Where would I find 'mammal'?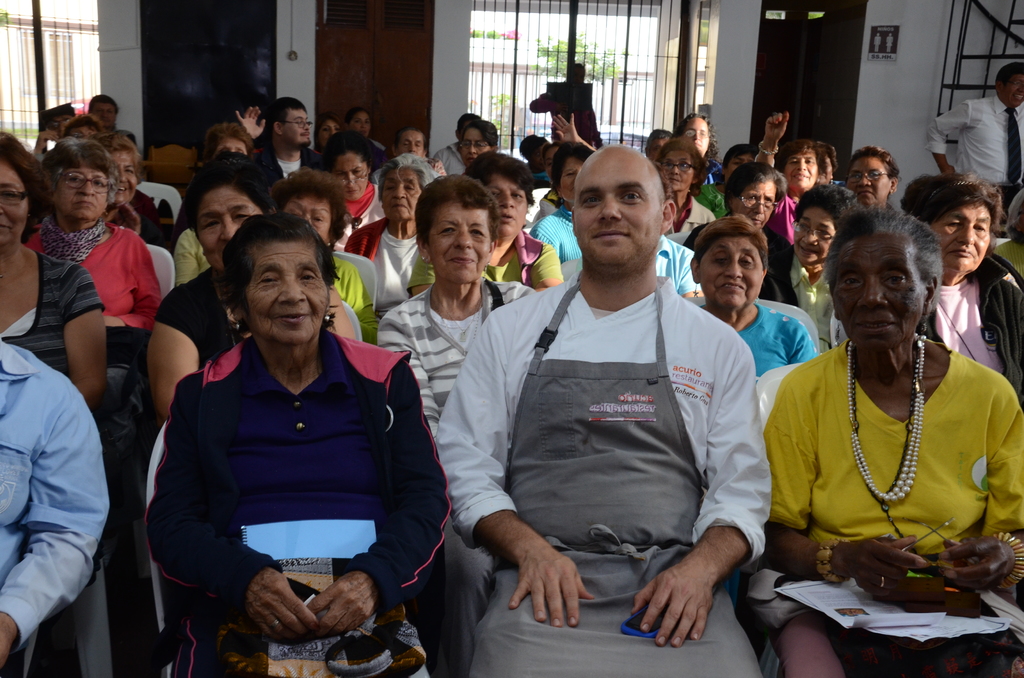
At bbox=(34, 134, 164, 433).
